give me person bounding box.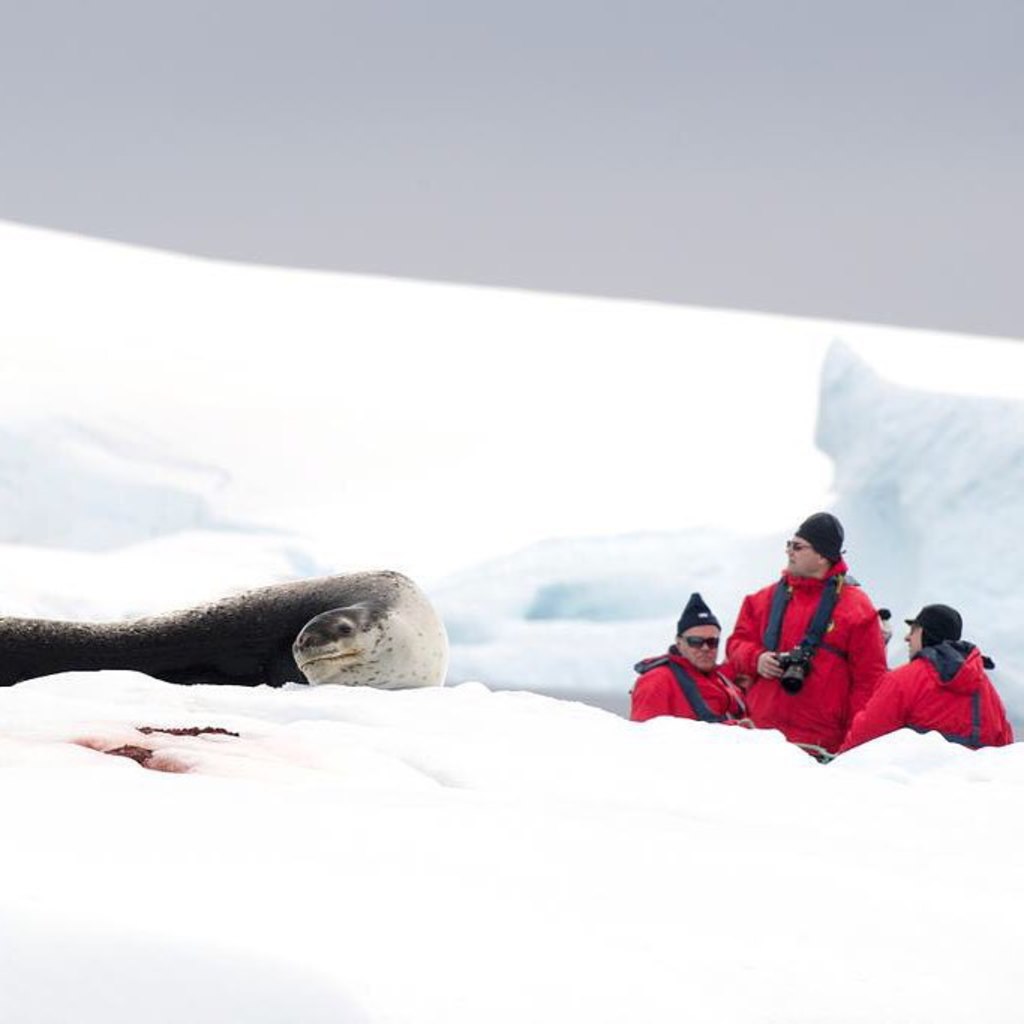
box(829, 595, 1014, 765).
